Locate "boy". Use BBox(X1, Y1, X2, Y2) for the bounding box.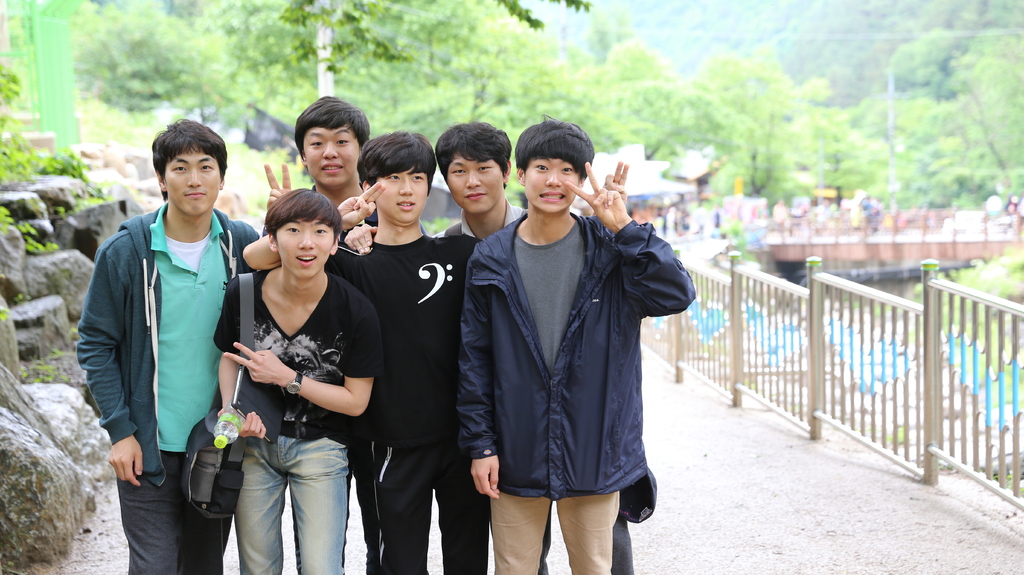
BBox(457, 112, 695, 572).
